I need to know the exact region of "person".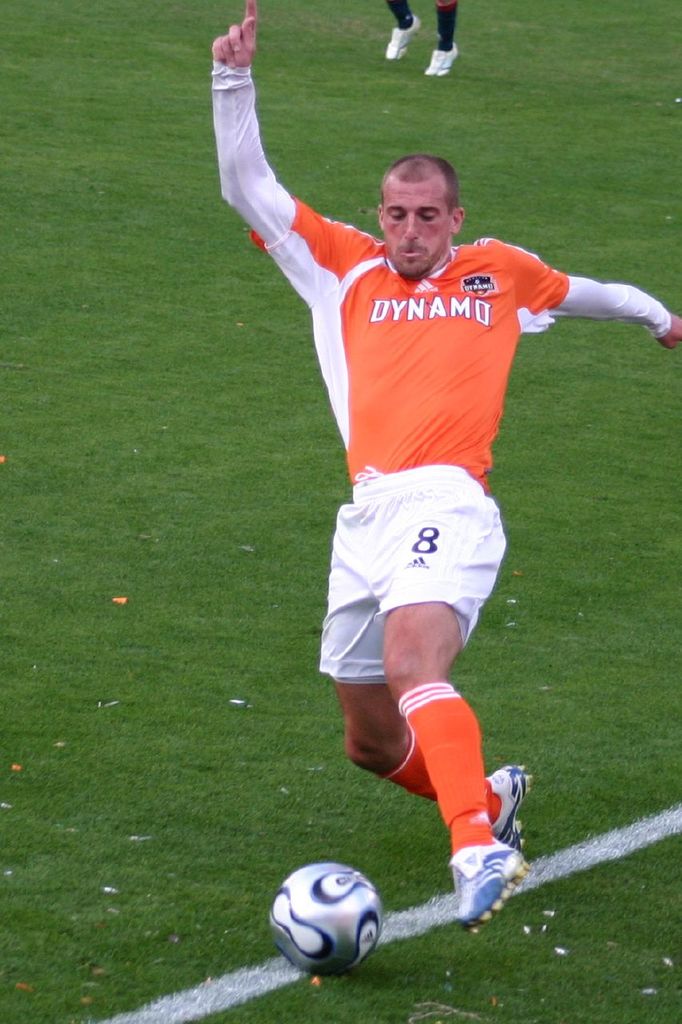
Region: (193,50,585,994).
